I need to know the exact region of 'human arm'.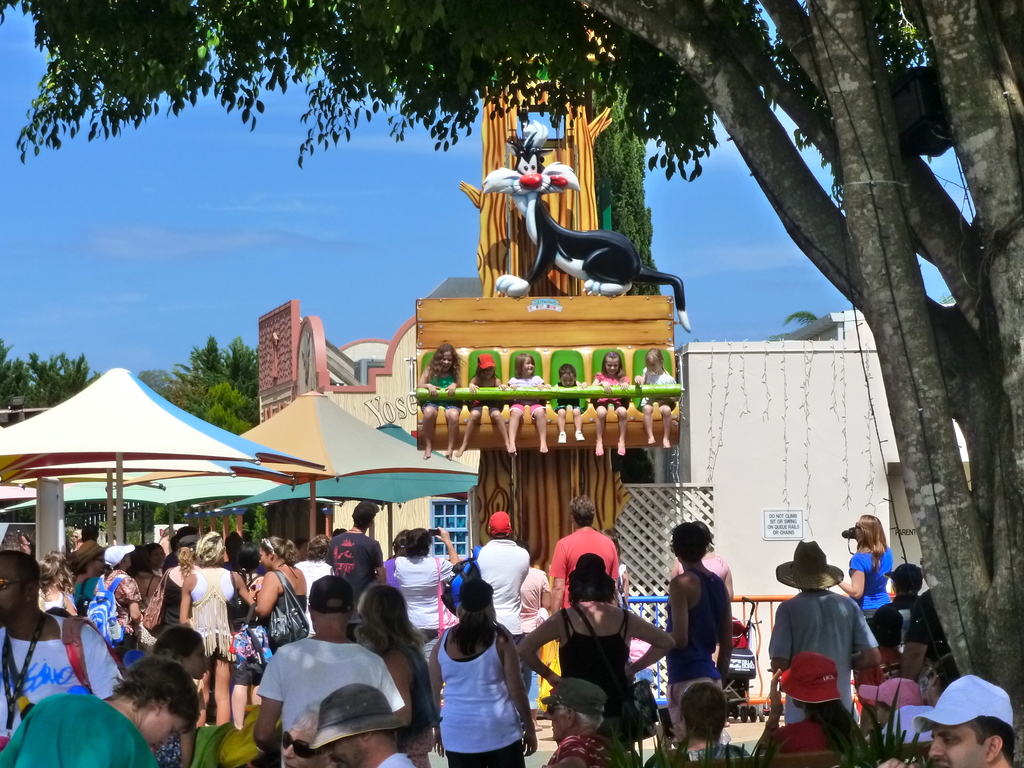
Region: 611/544/623/594.
